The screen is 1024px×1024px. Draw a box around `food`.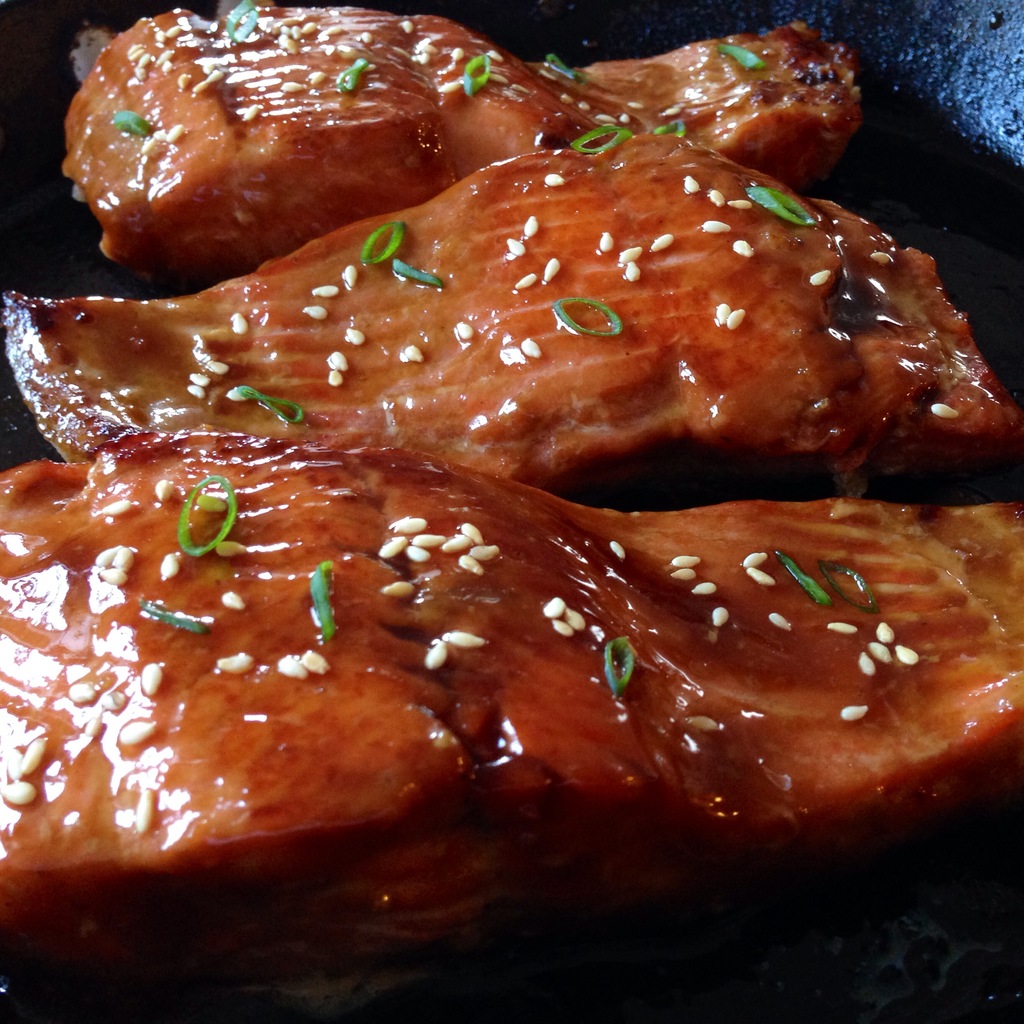
bbox(60, 0, 865, 301).
